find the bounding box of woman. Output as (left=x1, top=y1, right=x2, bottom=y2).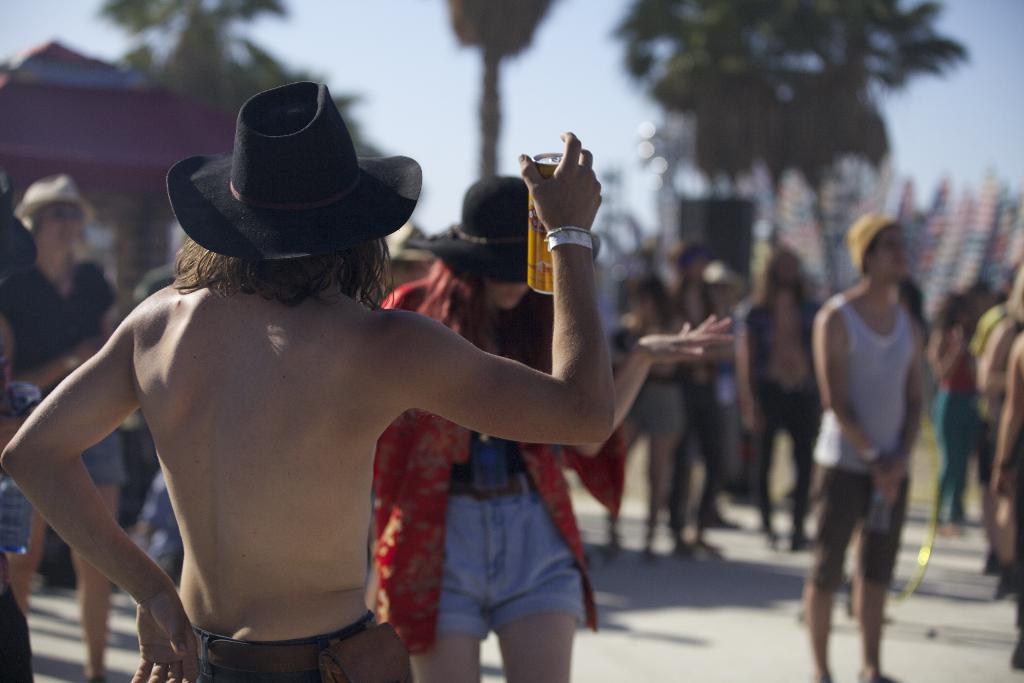
(left=0, top=177, right=119, bottom=682).
